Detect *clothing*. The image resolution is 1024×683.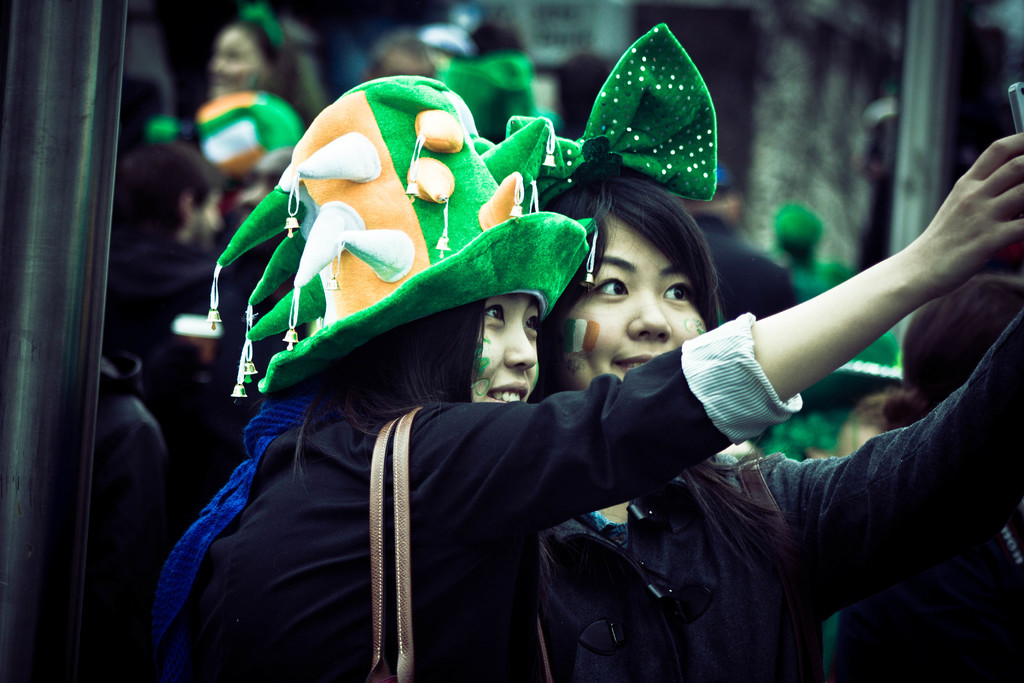
(539,311,1023,682).
